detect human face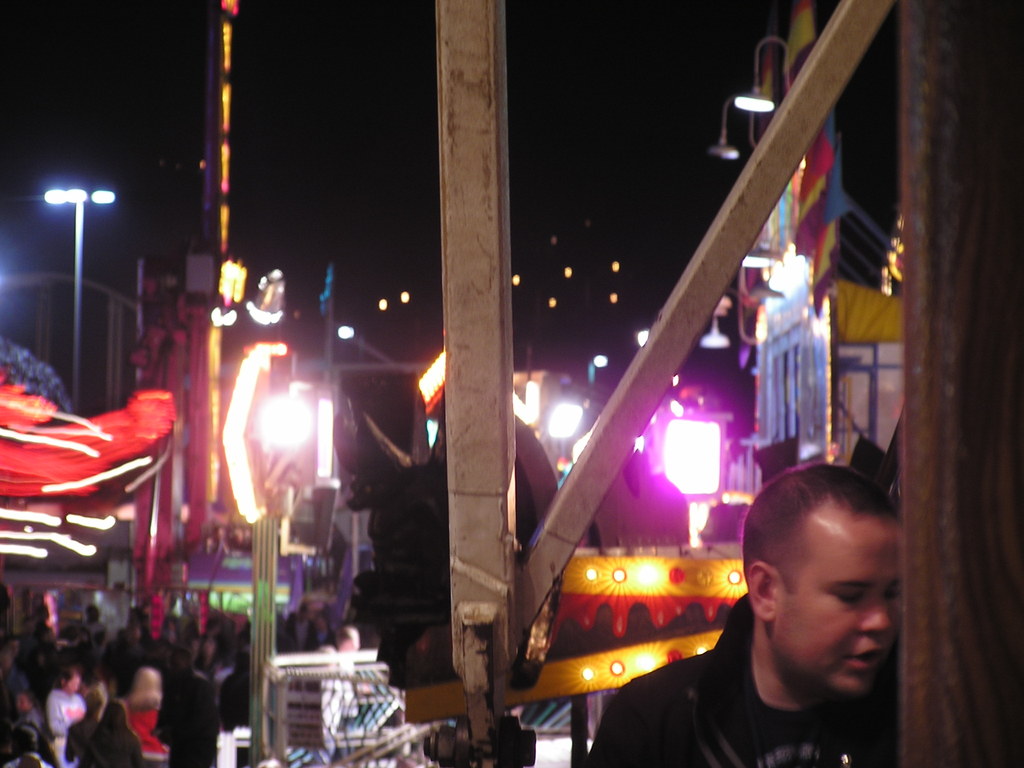
crop(771, 524, 906, 703)
